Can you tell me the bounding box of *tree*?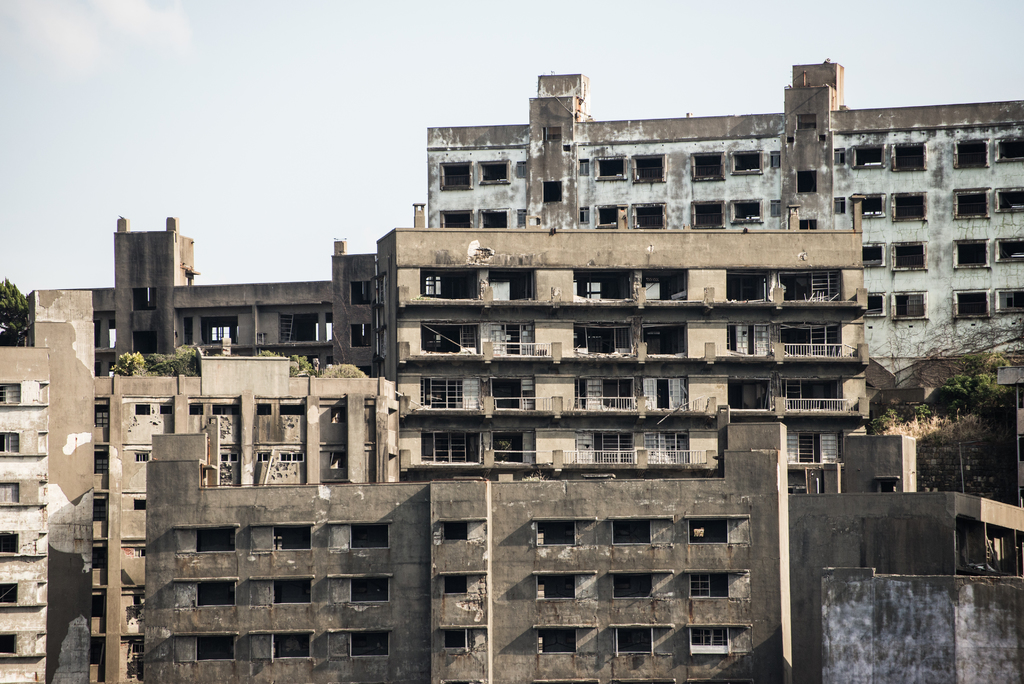
{"x1": 0, "y1": 276, "x2": 31, "y2": 346}.
